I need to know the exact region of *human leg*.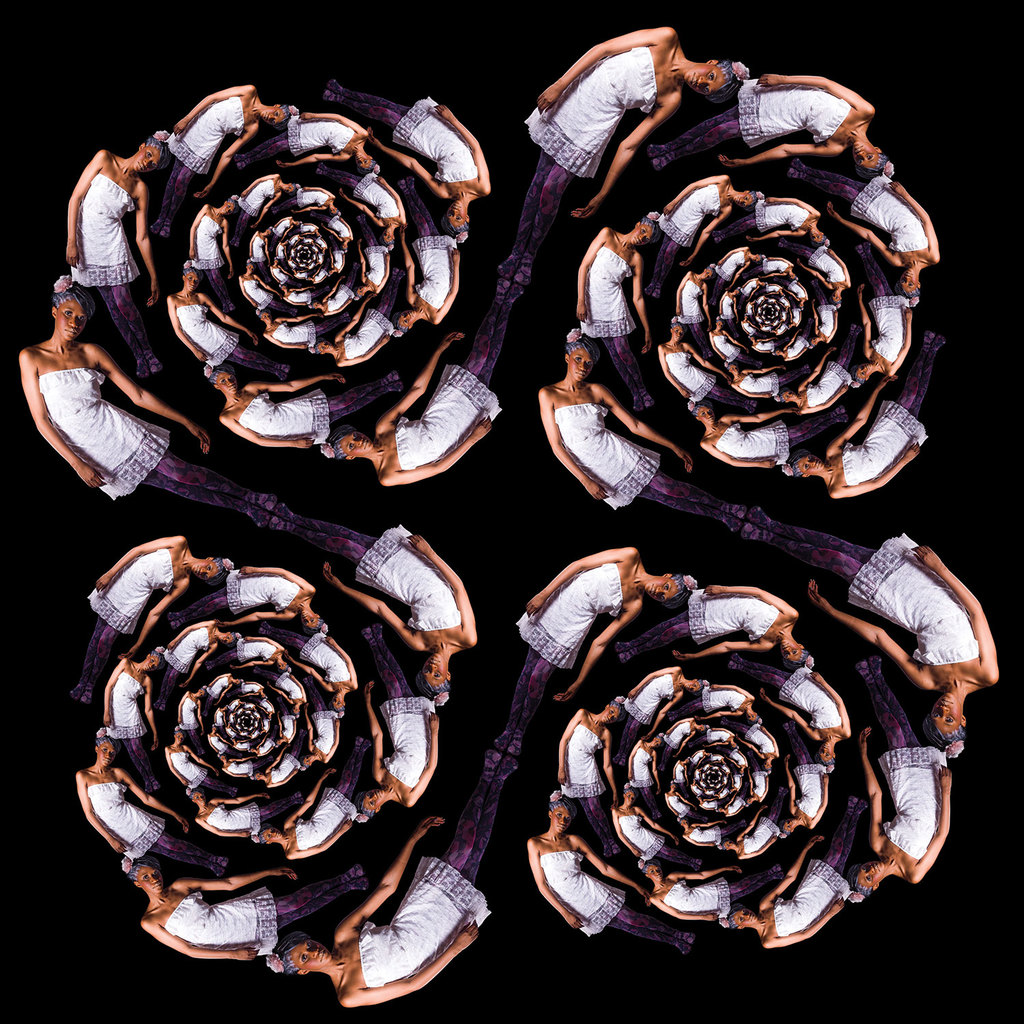
Region: region(111, 738, 169, 797).
